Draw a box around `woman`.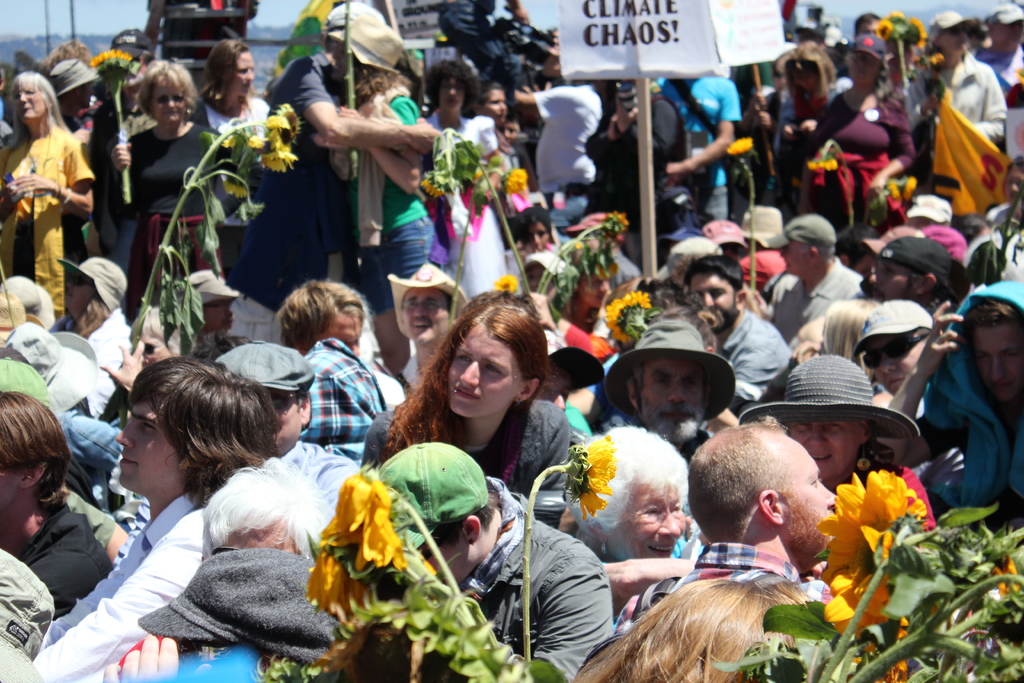
x1=195, y1=39, x2=270, y2=286.
